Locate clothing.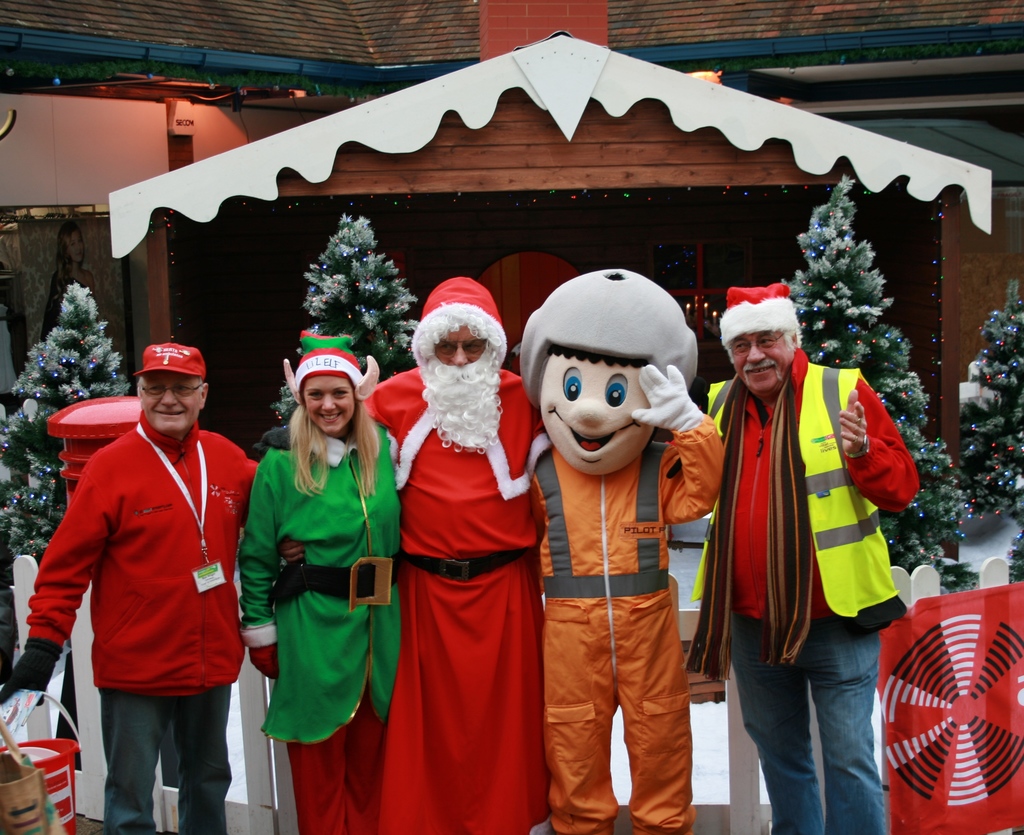
Bounding box: <box>518,413,731,834</box>.
